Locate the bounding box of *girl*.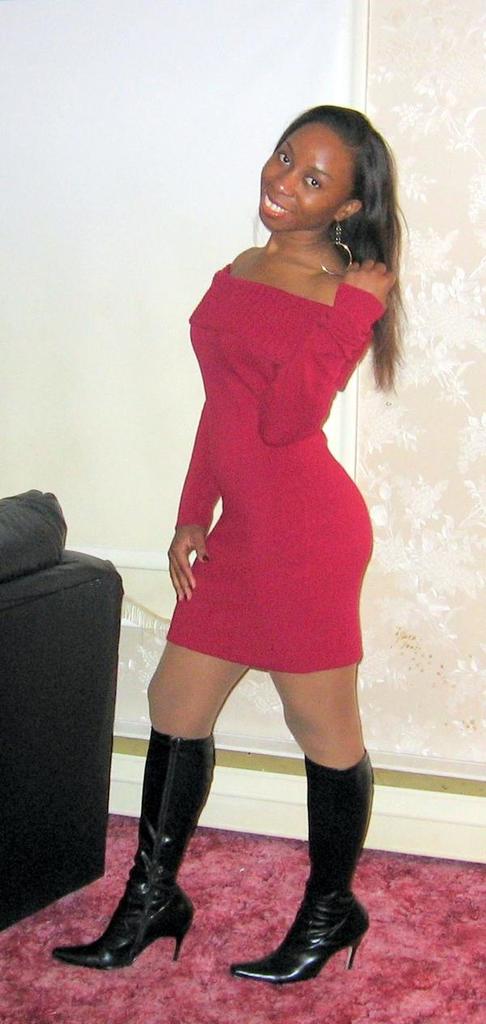
Bounding box: select_region(49, 108, 403, 980).
